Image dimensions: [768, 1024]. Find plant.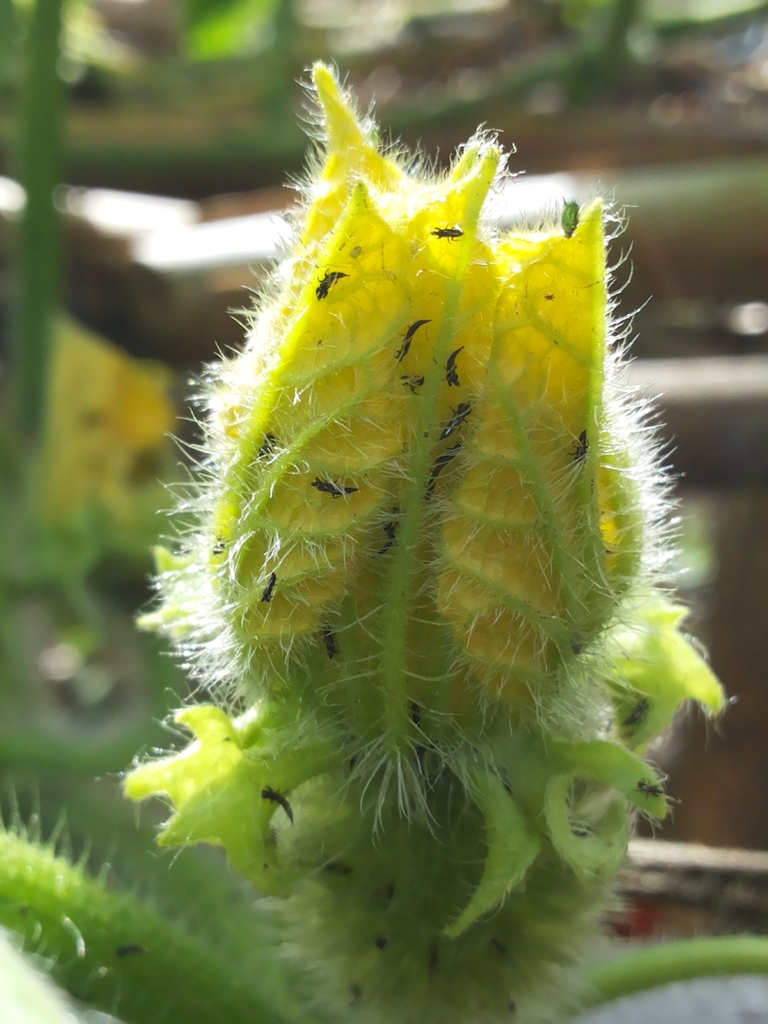
bbox=[0, 0, 767, 1023].
